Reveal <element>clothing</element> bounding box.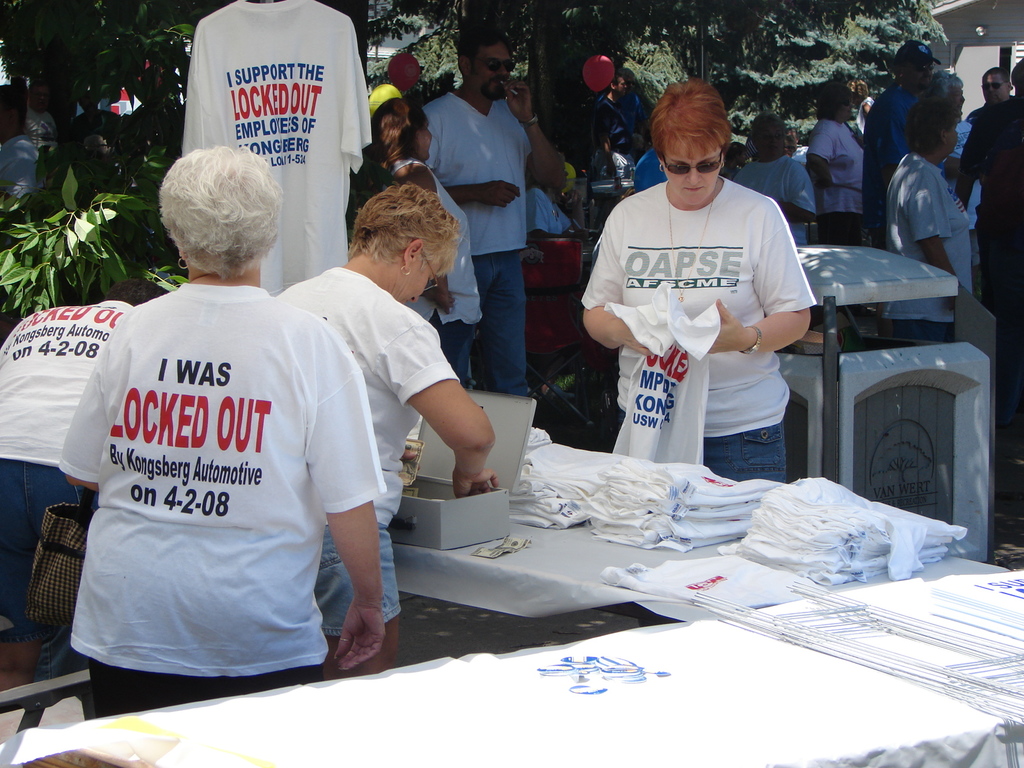
Revealed: 175:0:390:298.
